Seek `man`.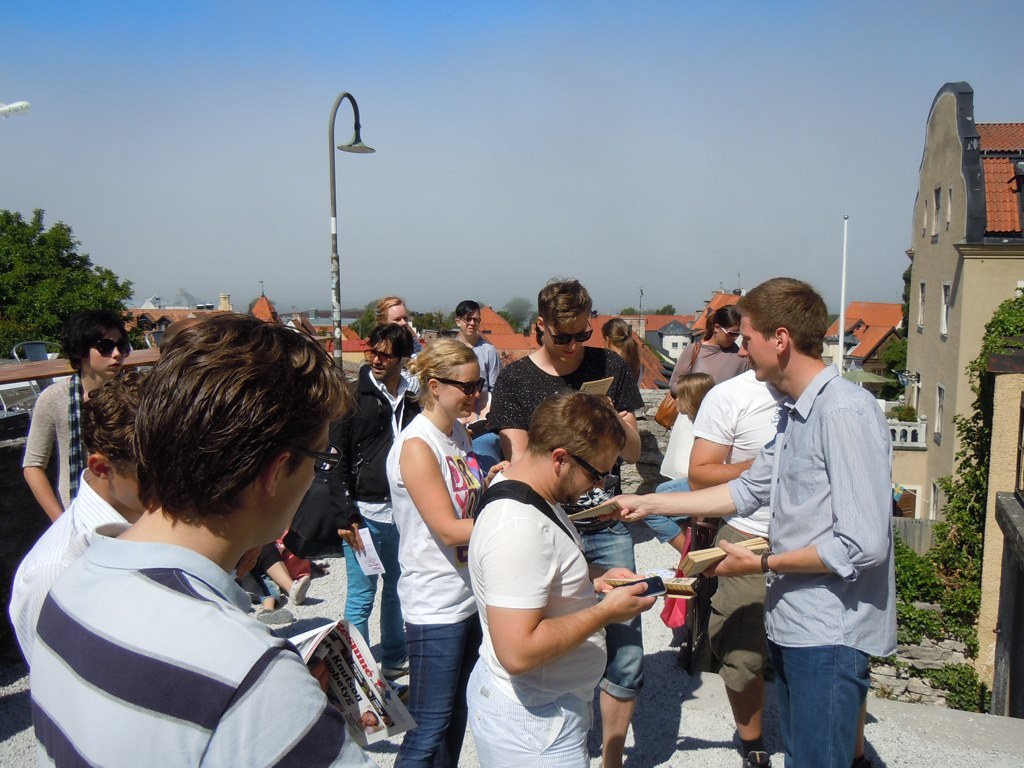
[452, 297, 509, 414].
